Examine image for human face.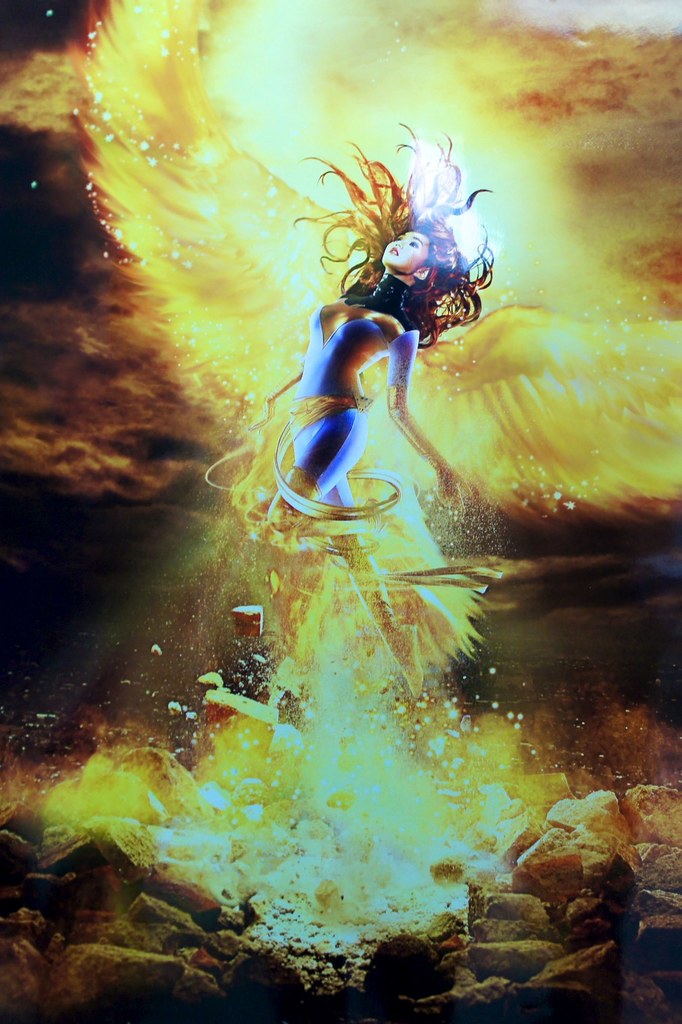
Examination result: pyautogui.locateOnScreen(382, 227, 431, 273).
